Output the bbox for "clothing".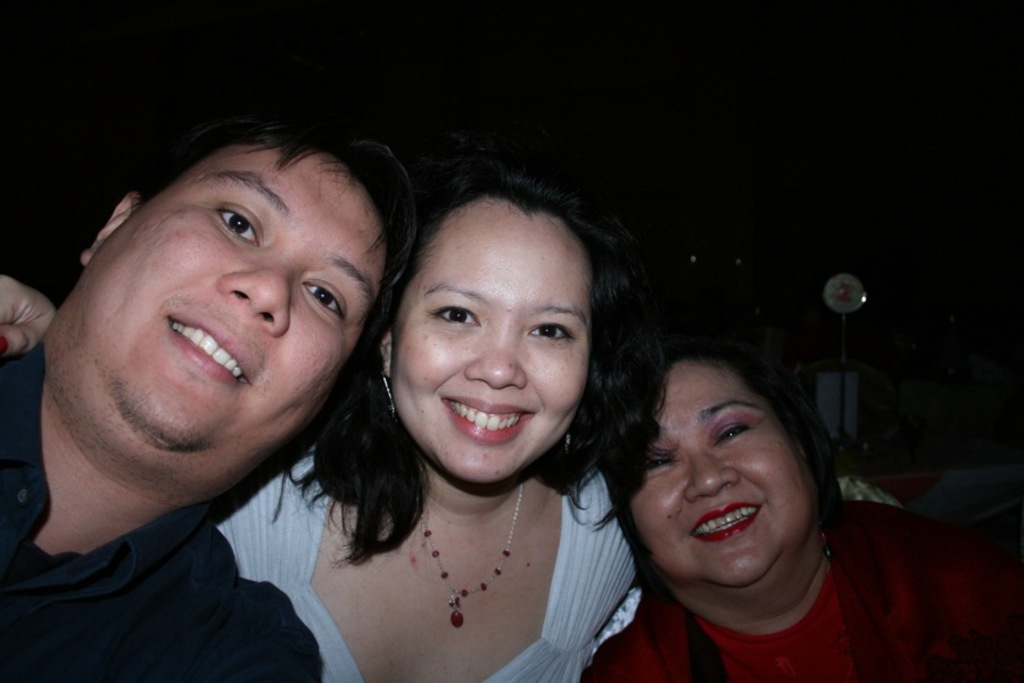
select_region(593, 507, 1023, 682).
